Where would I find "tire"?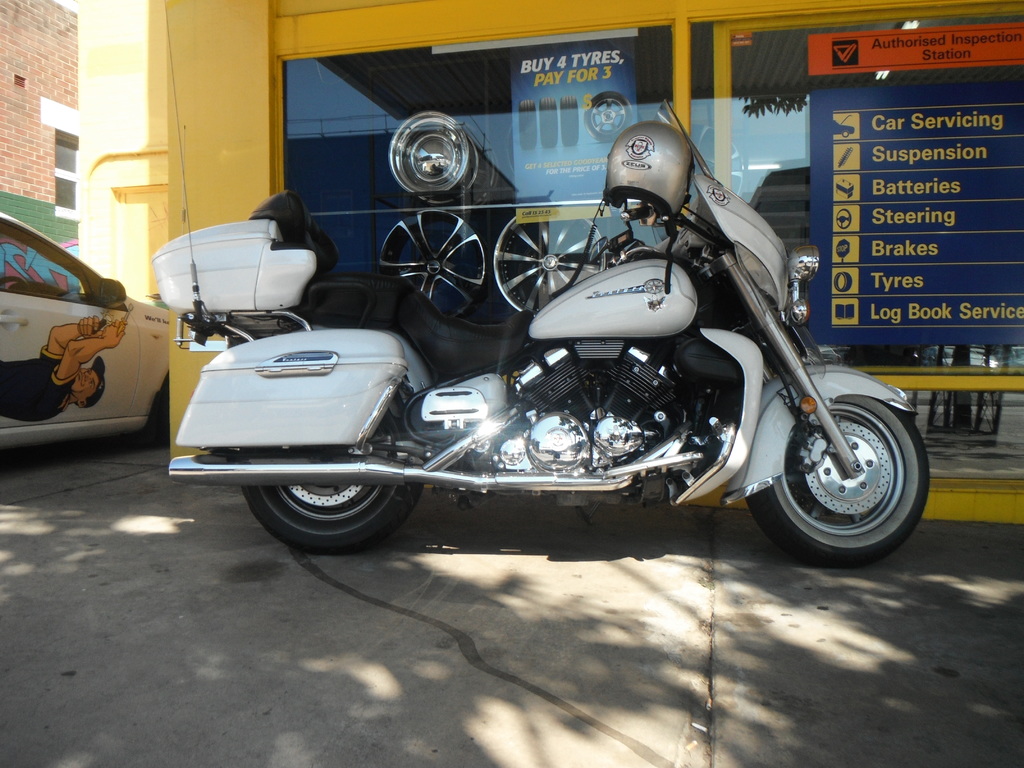
At 227, 374, 438, 553.
